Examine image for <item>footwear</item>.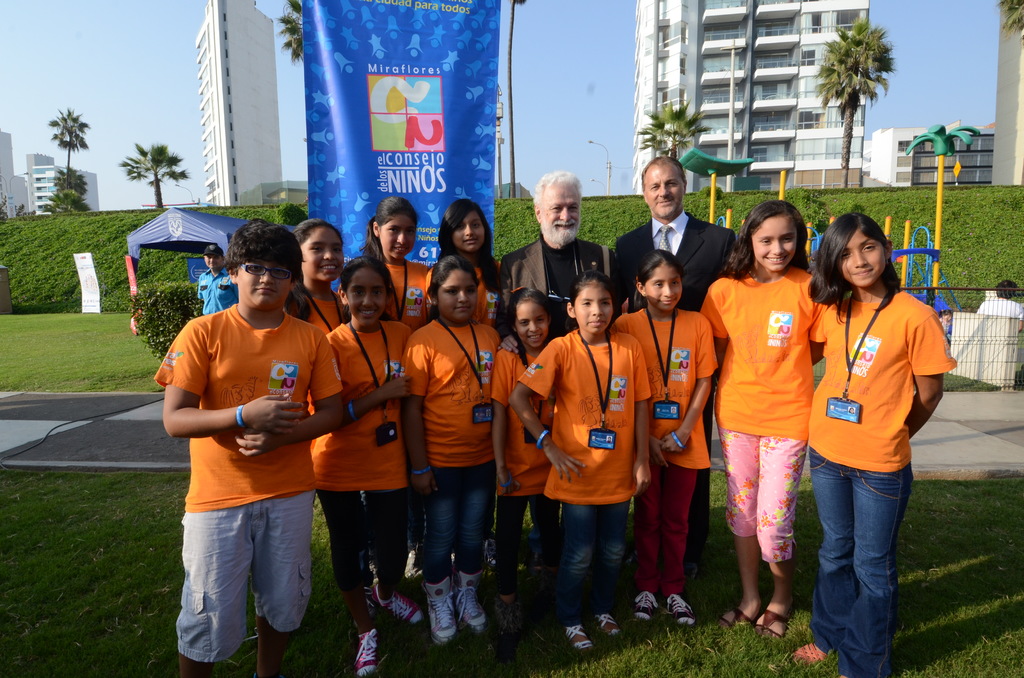
Examination result: {"x1": 563, "y1": 621, "x2": 594, "y2": 652}.
